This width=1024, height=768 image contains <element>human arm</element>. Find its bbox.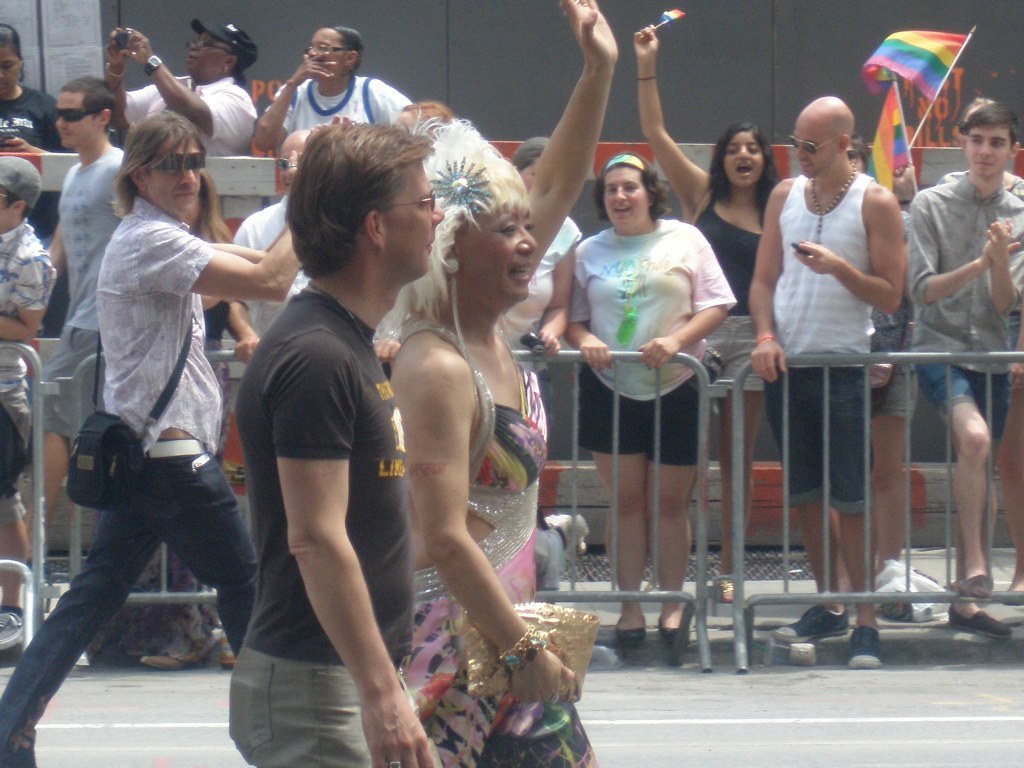
left=788, top=184, right=907, bottom=313.
